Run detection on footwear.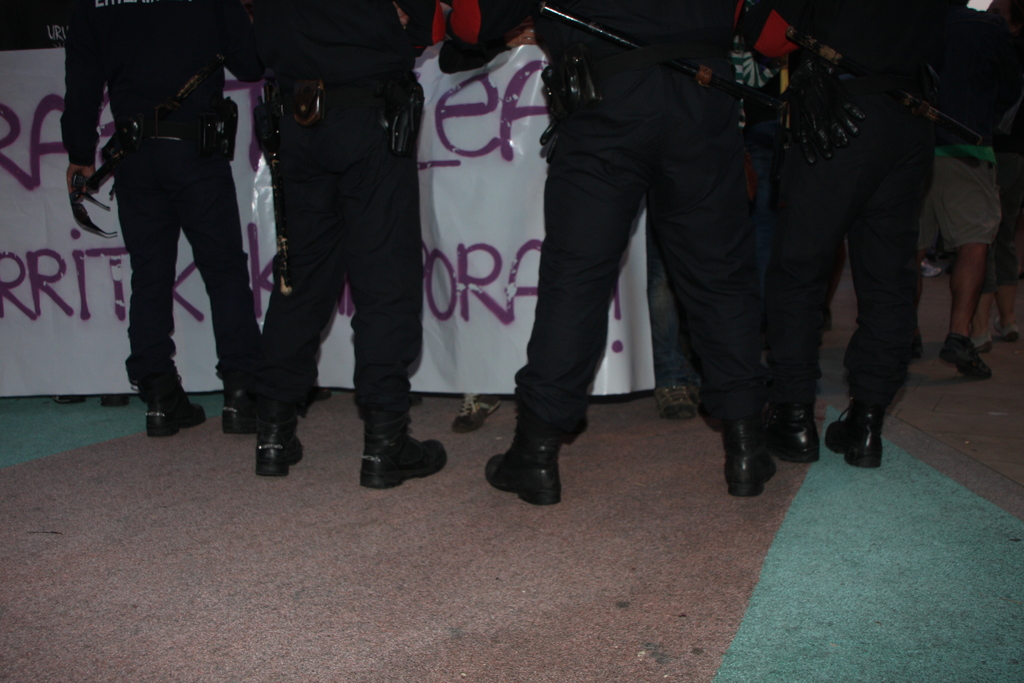
Result: bbox=(98, 397, 129, 409).
